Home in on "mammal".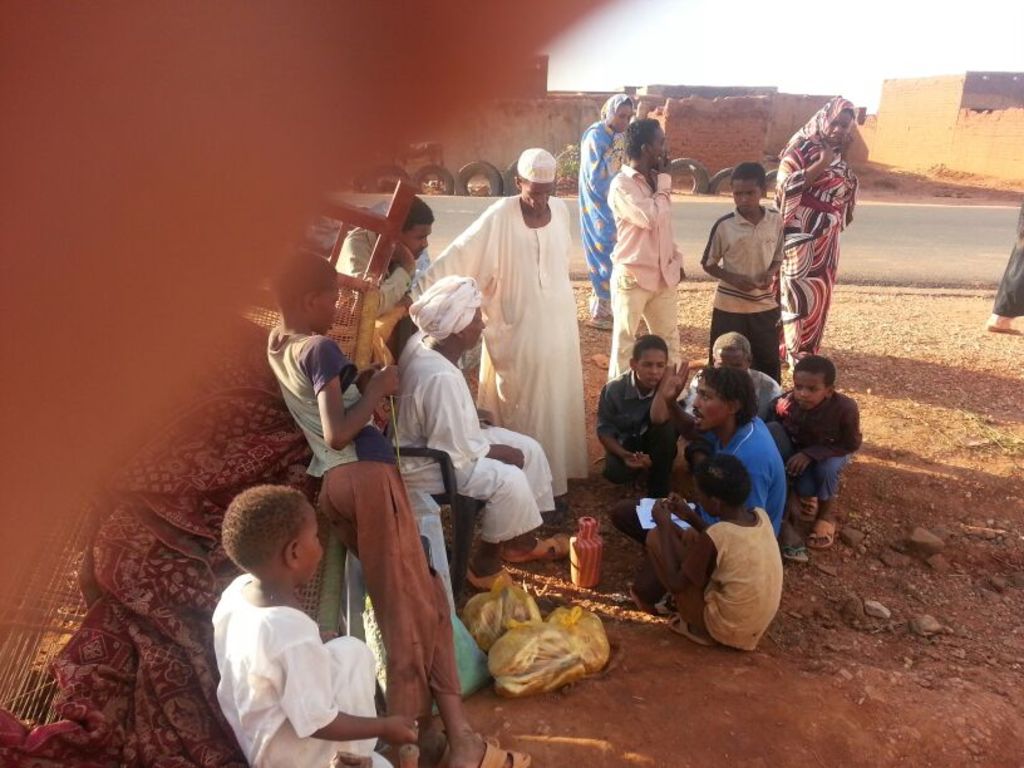
Homed in at 703, 158, 784, 385.
